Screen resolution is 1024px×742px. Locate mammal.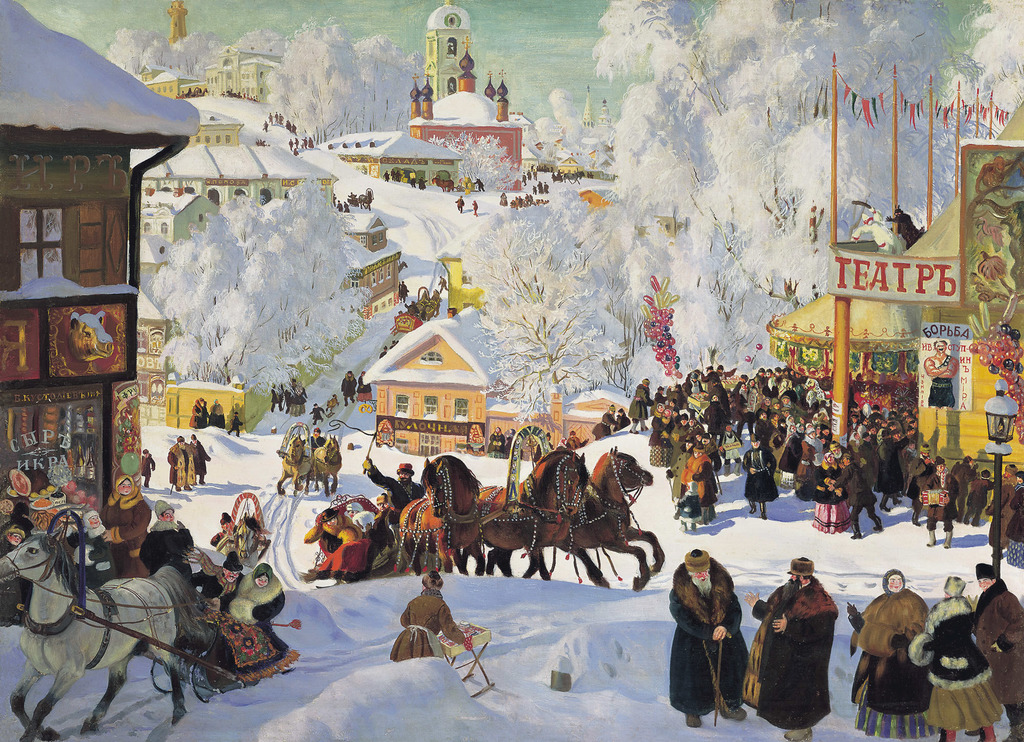
region(101, 470, 147, 569).
